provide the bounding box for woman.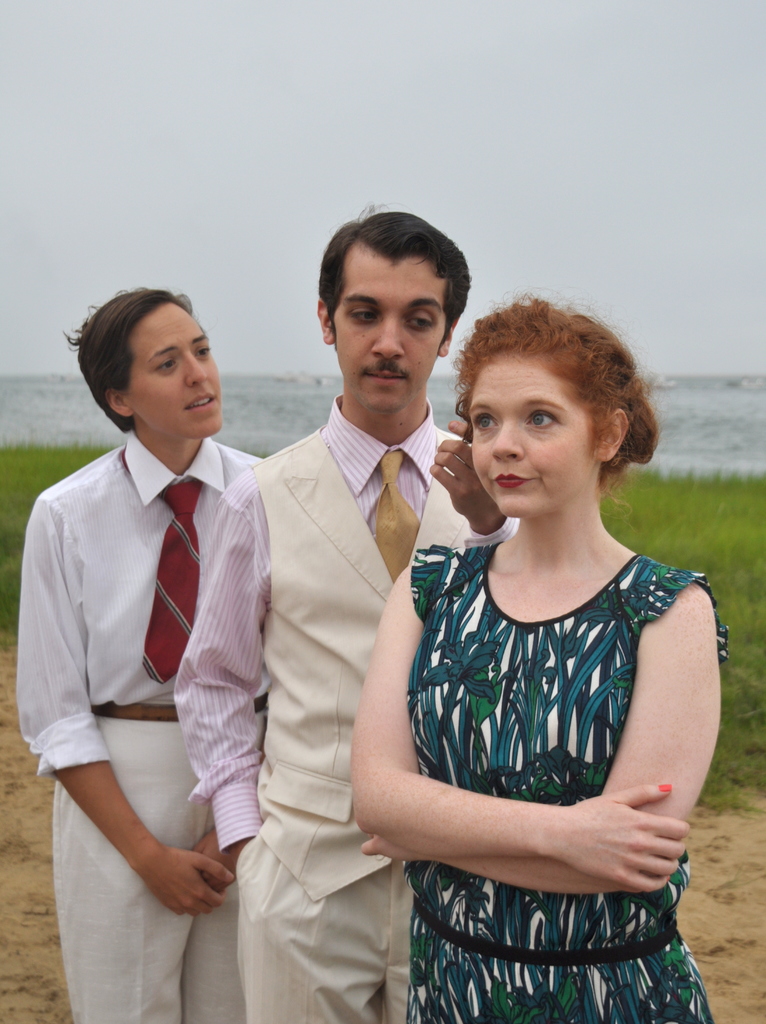
box(335, 303, 733, 1023).
